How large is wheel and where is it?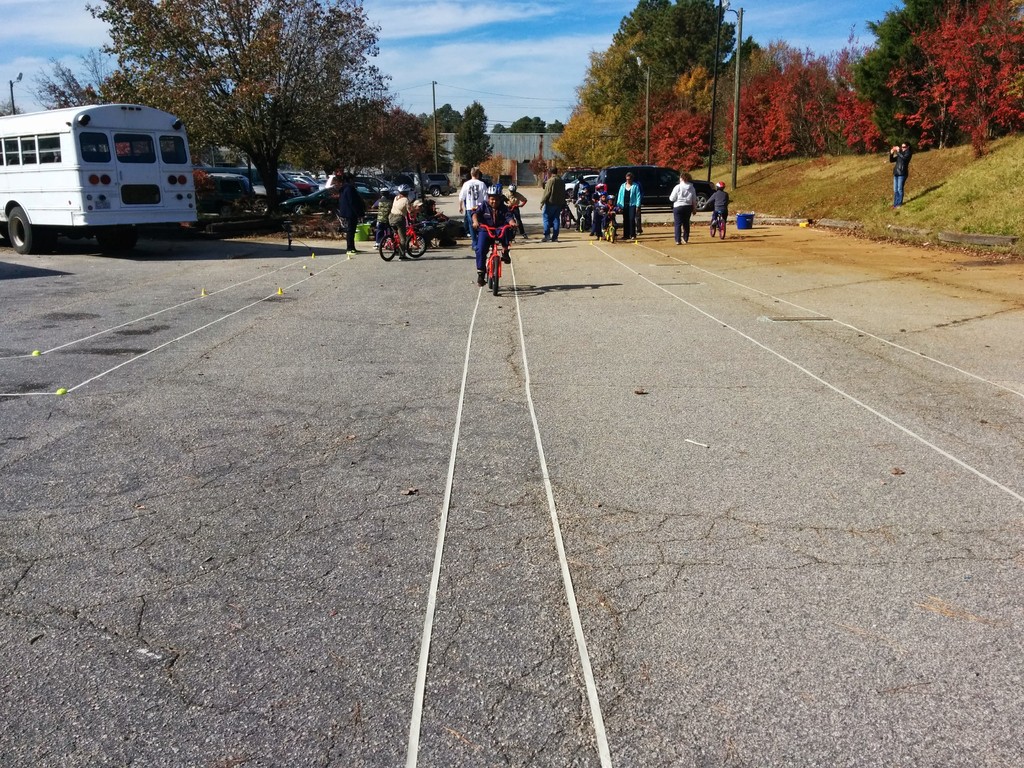
Bounding box: [559, 216, 564, 226].
